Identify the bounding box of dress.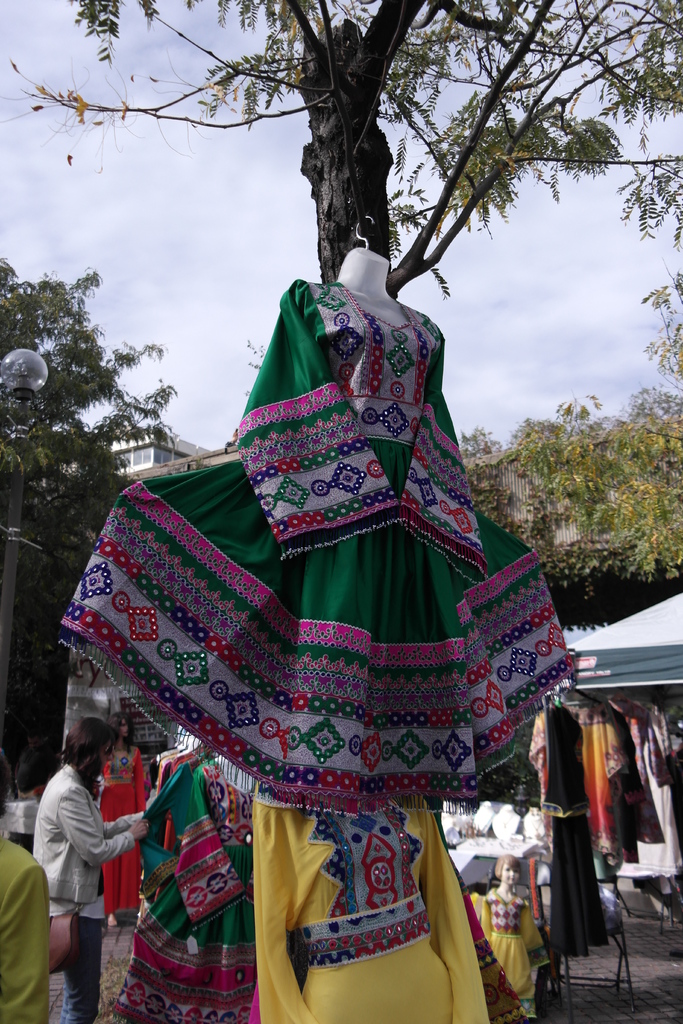
detection(482, 891, 550, 1022).
